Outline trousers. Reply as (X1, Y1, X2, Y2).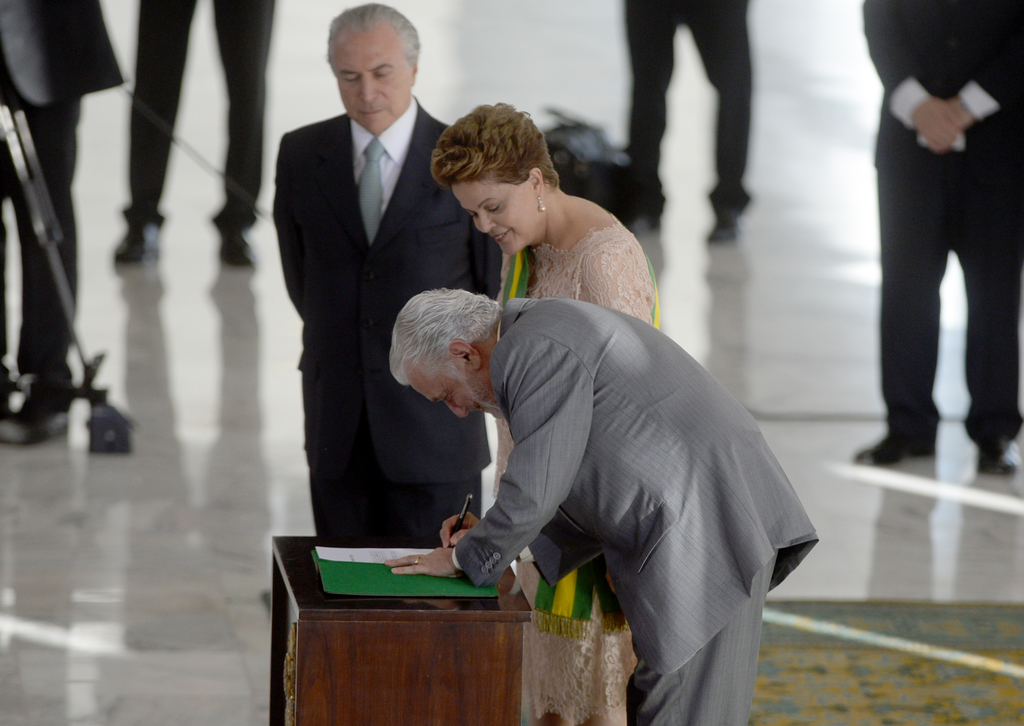
(109, 0, 285, 221).
